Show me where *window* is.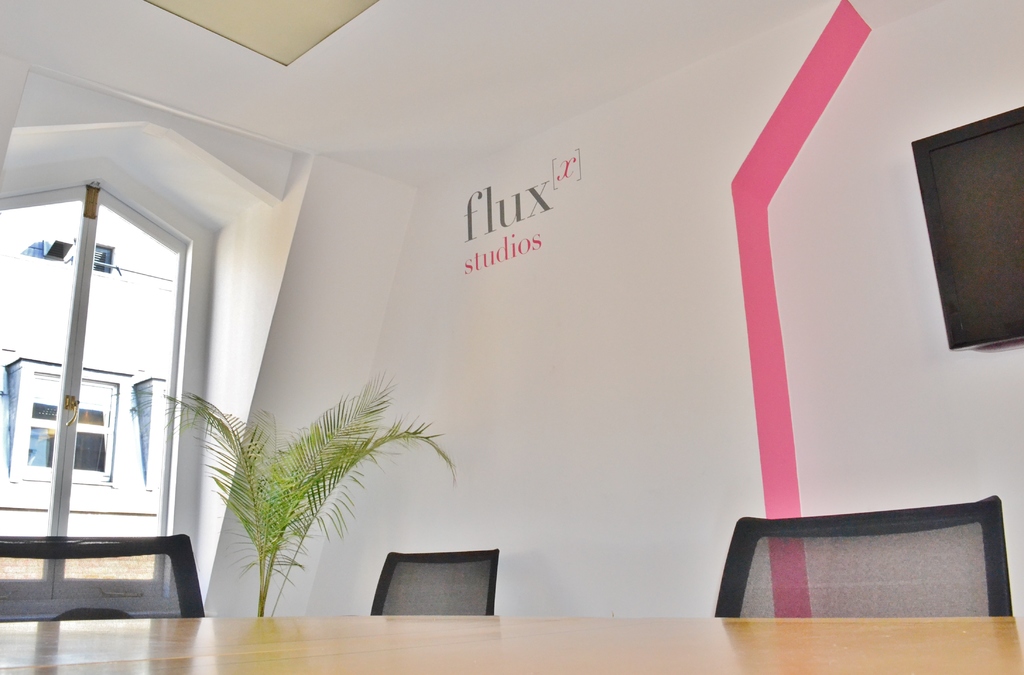
*window* is at {"x1": 13, "y1": 357, "x2": 127, "y2": 481}.
